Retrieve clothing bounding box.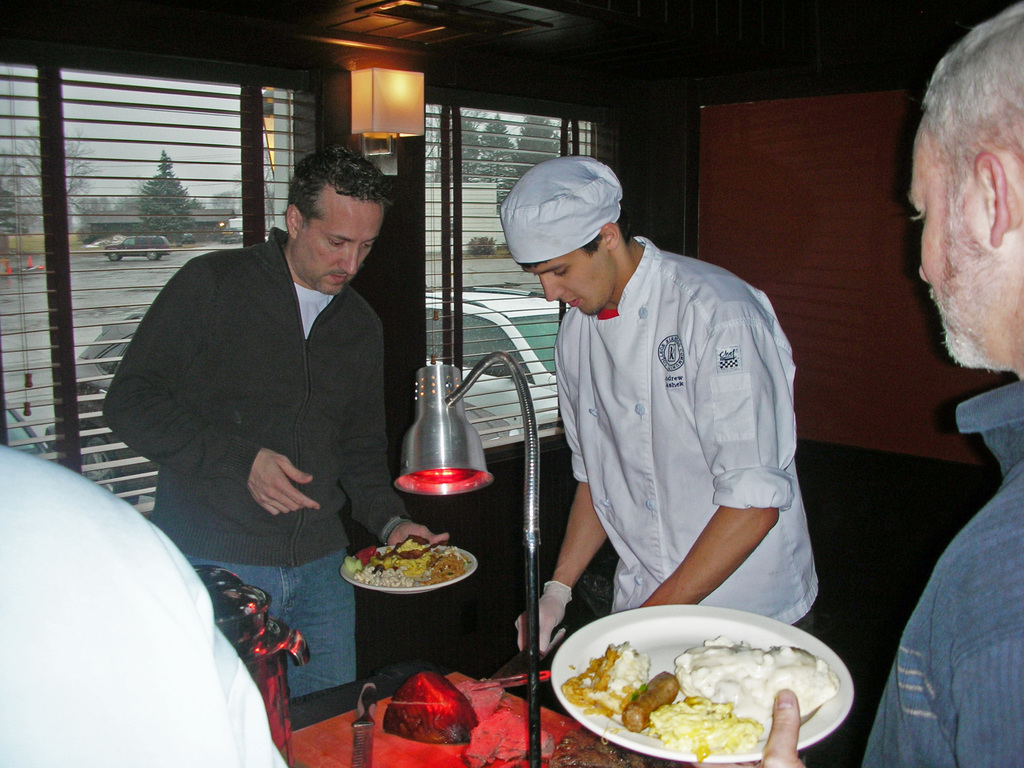
Bounding box: 858 379 1023 766.
